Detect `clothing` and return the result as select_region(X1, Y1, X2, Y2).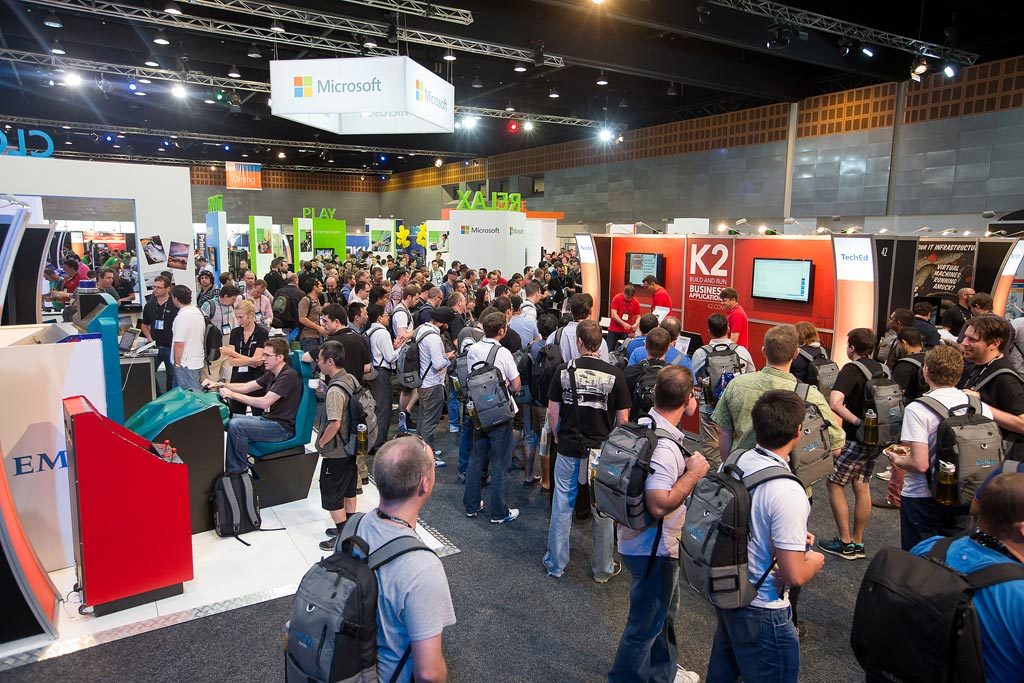
select_region(897, 384, 993, 550).
